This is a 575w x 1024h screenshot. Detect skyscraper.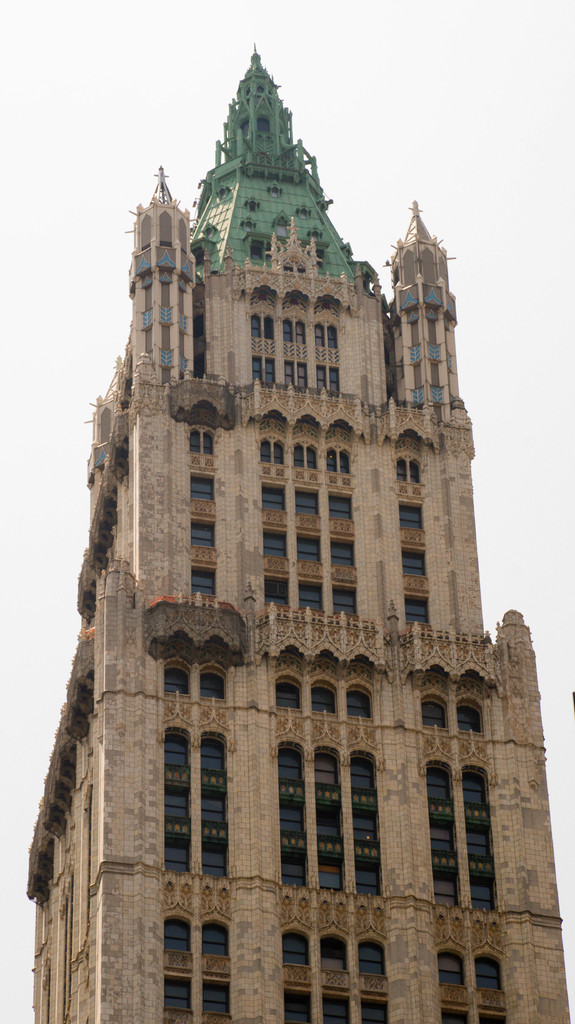
left=22, top=38, right=574, bottom=1023.
